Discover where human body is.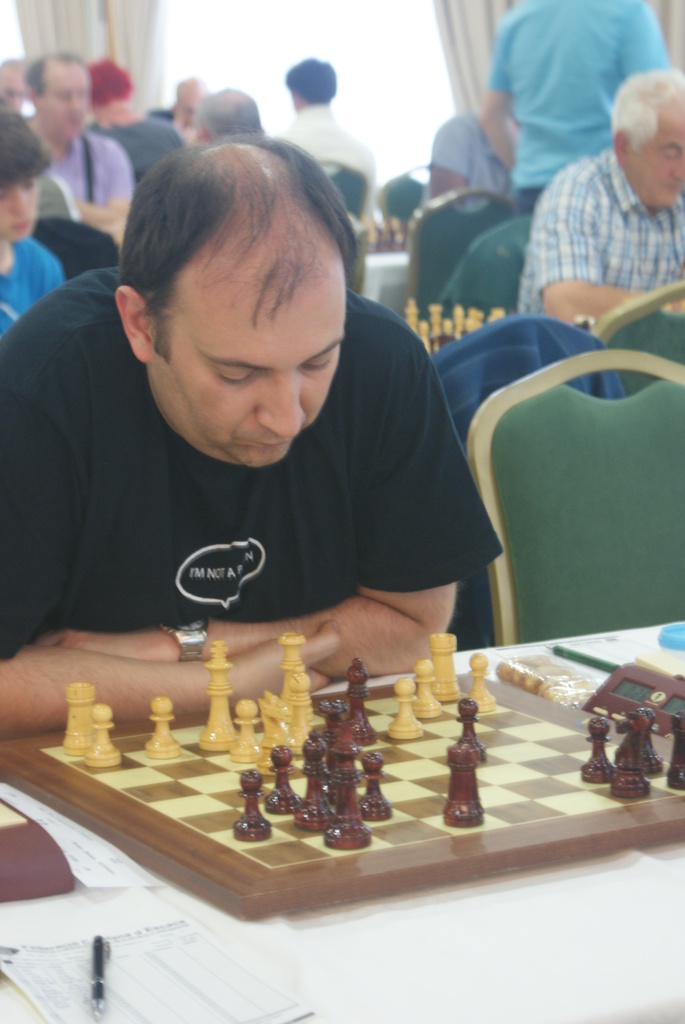
Discovered at select_region(13, 135, 491, 764).
